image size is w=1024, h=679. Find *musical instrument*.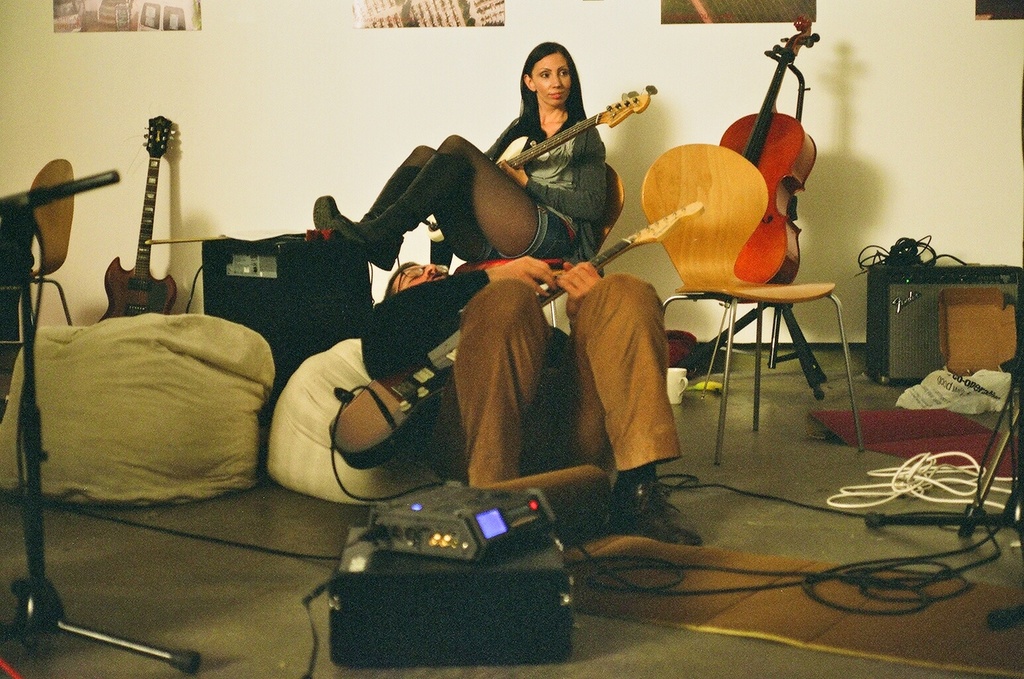
box(319, 204, 703, 462).
